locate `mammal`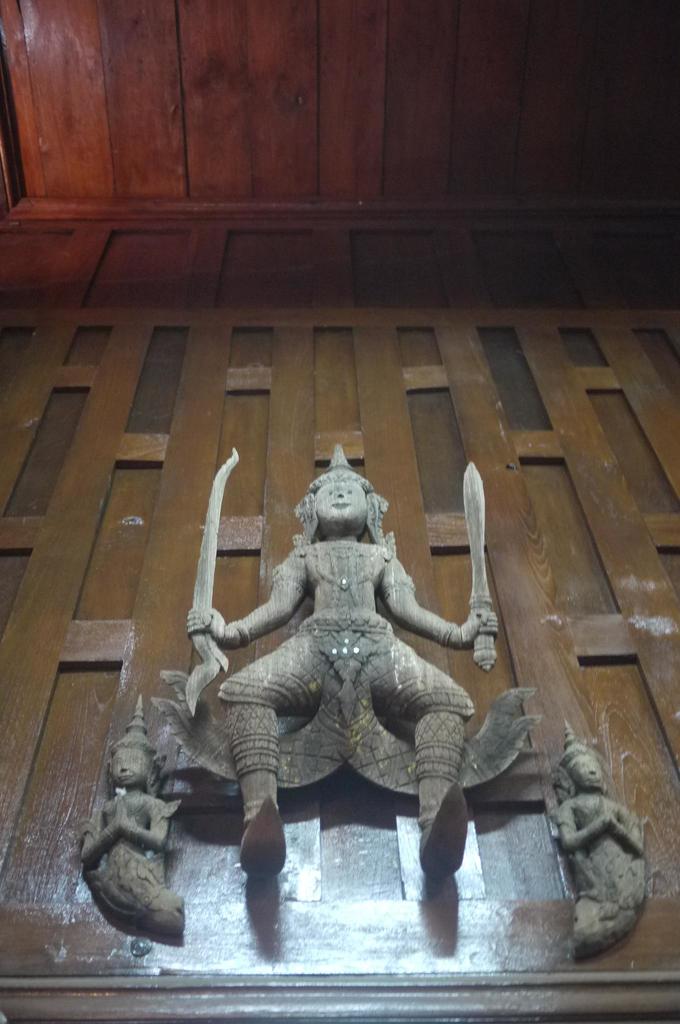
l=558, t=756, r=649, b=924
